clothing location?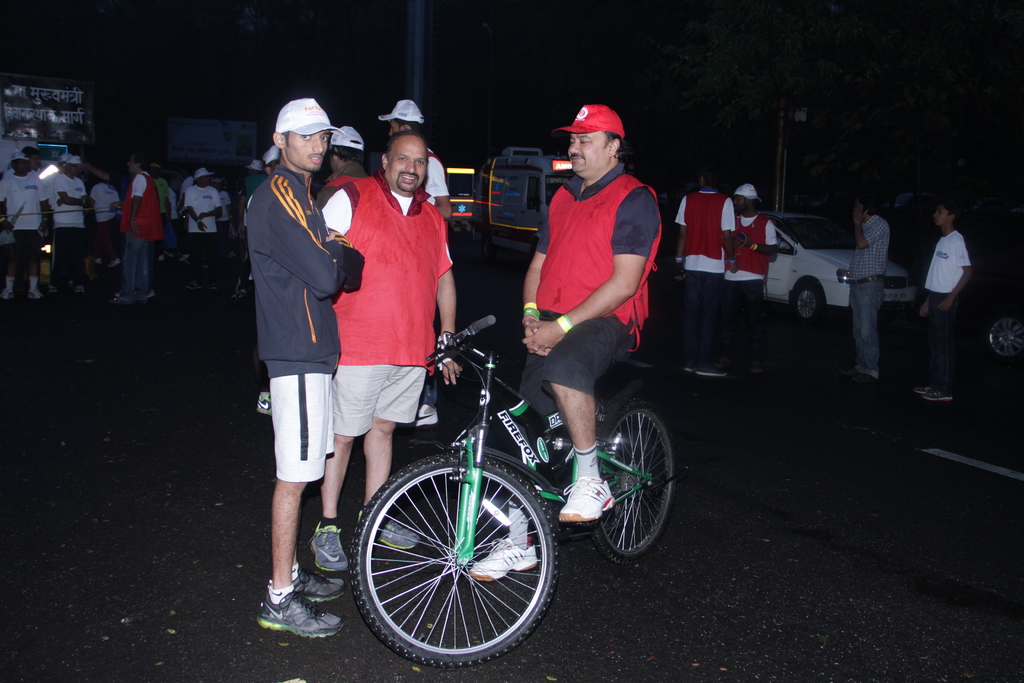
region(191, 163, 214, 181)
